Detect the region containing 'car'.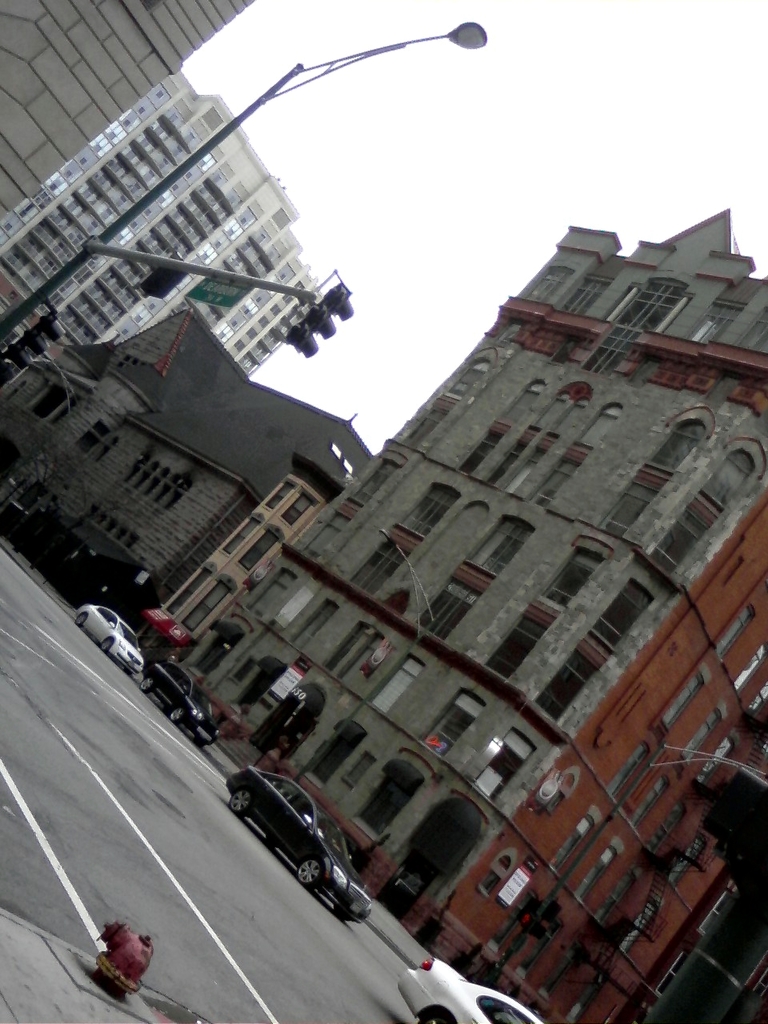
[77,603,158,674].
